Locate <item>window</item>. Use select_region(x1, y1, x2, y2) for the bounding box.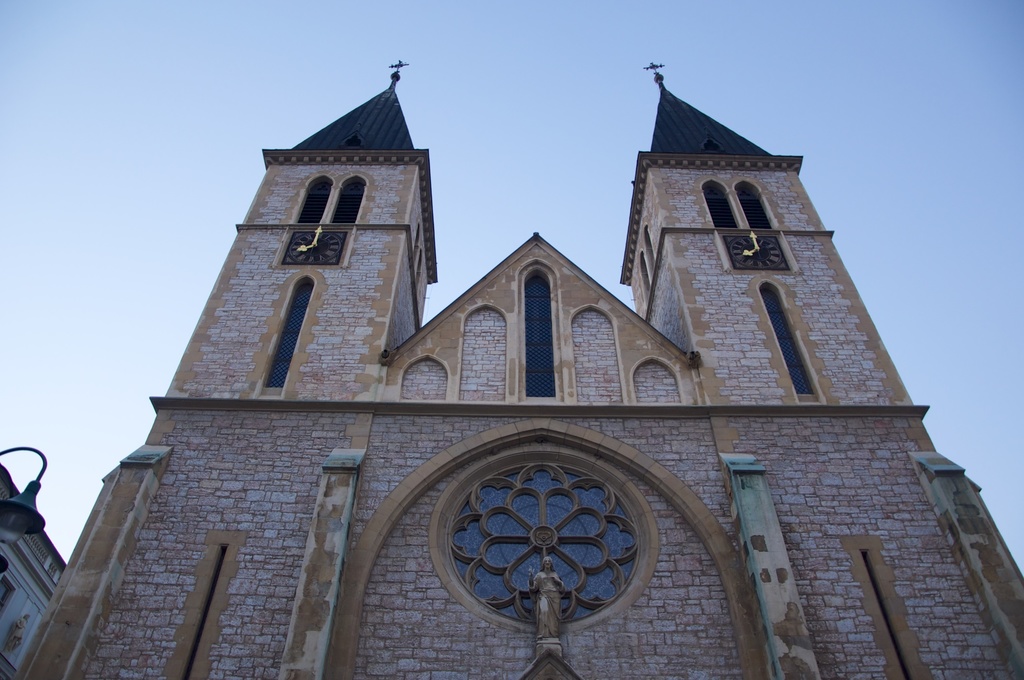
select_region(283, 179, 328, 263).
